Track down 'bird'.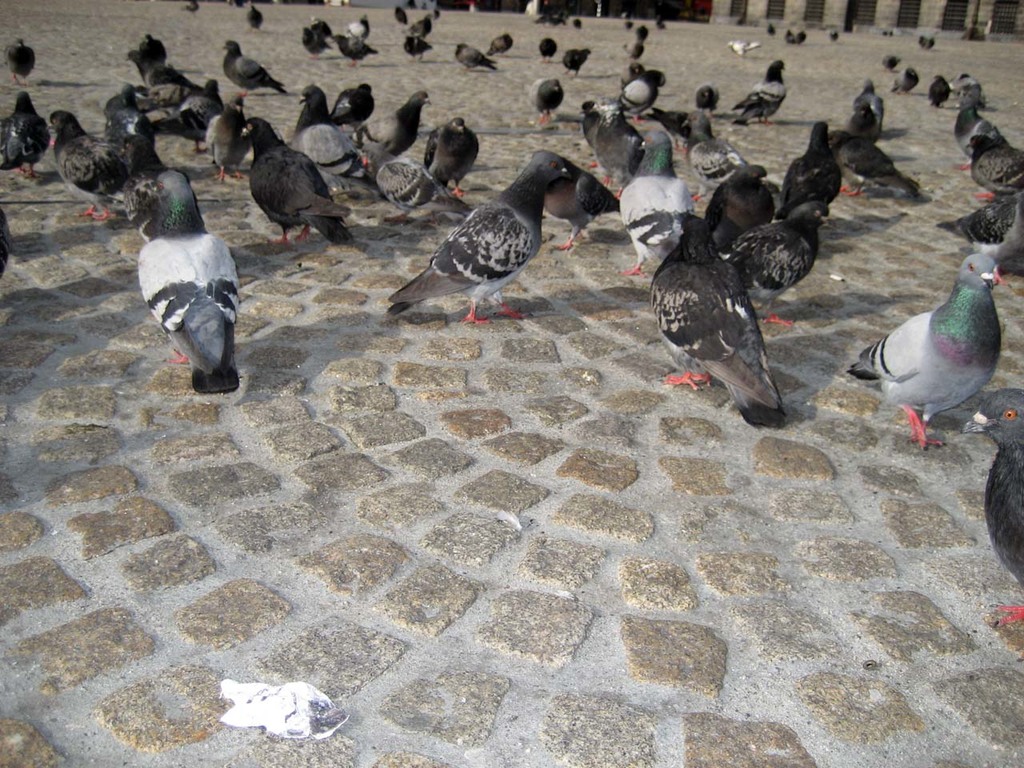
Tracked to left=567, top=15, right=585, bottom=31.
